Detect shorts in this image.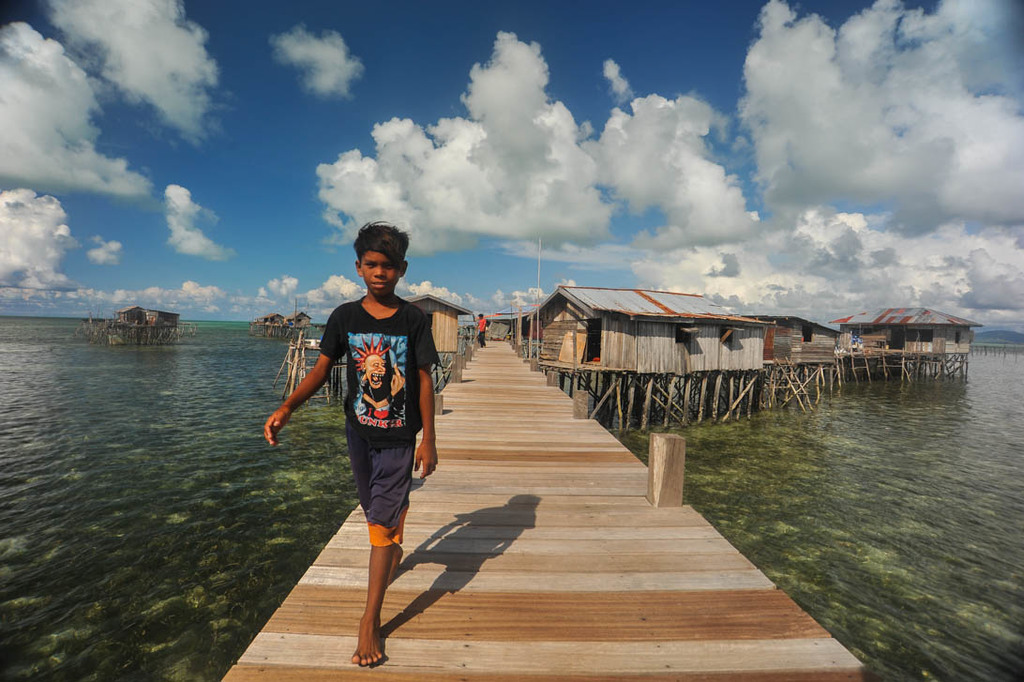
Detection: {"left": 331, "top": 456, "right": 421, "bottom": 534}.
